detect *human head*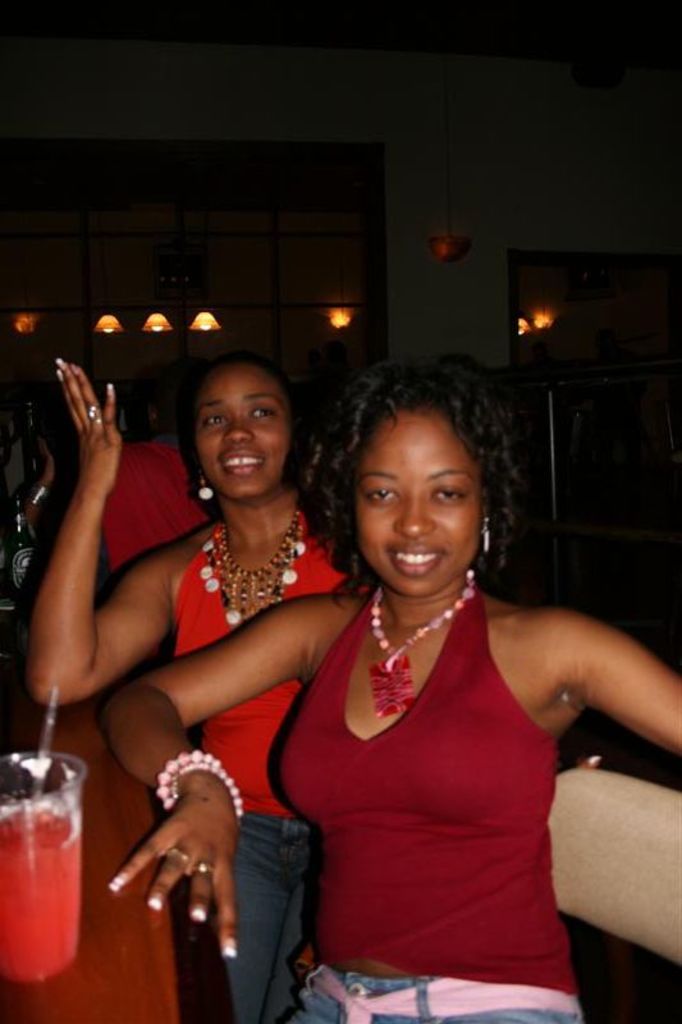
184, 361, 311, 500
